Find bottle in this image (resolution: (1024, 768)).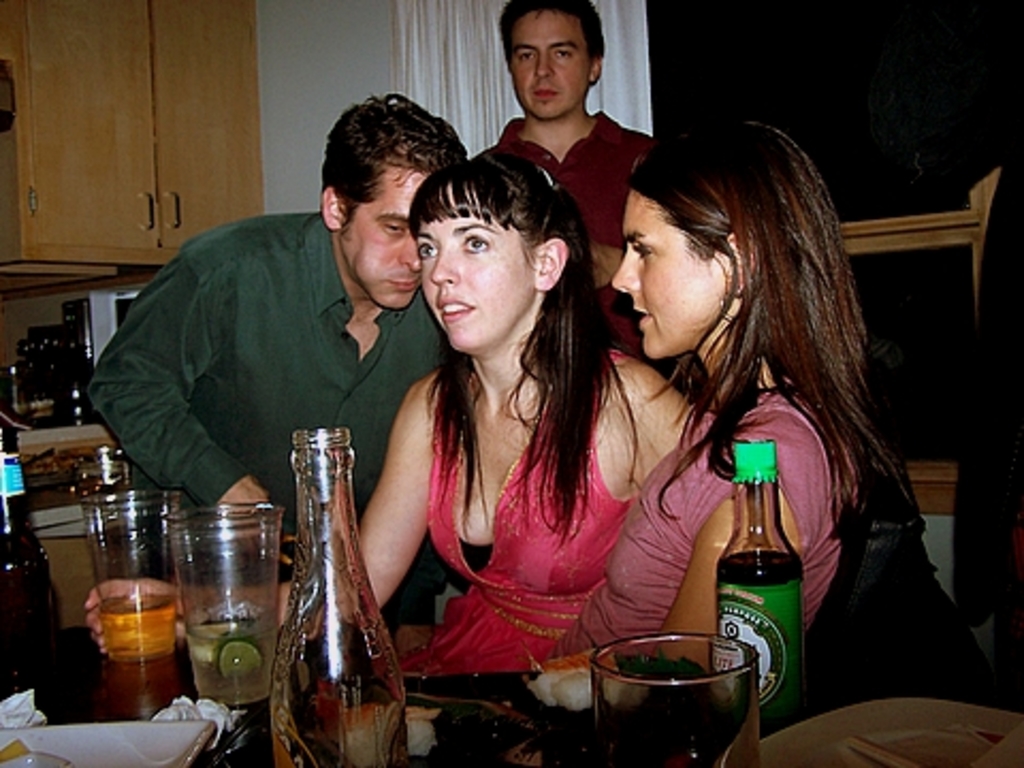
box(267, 425, 410, 766).
